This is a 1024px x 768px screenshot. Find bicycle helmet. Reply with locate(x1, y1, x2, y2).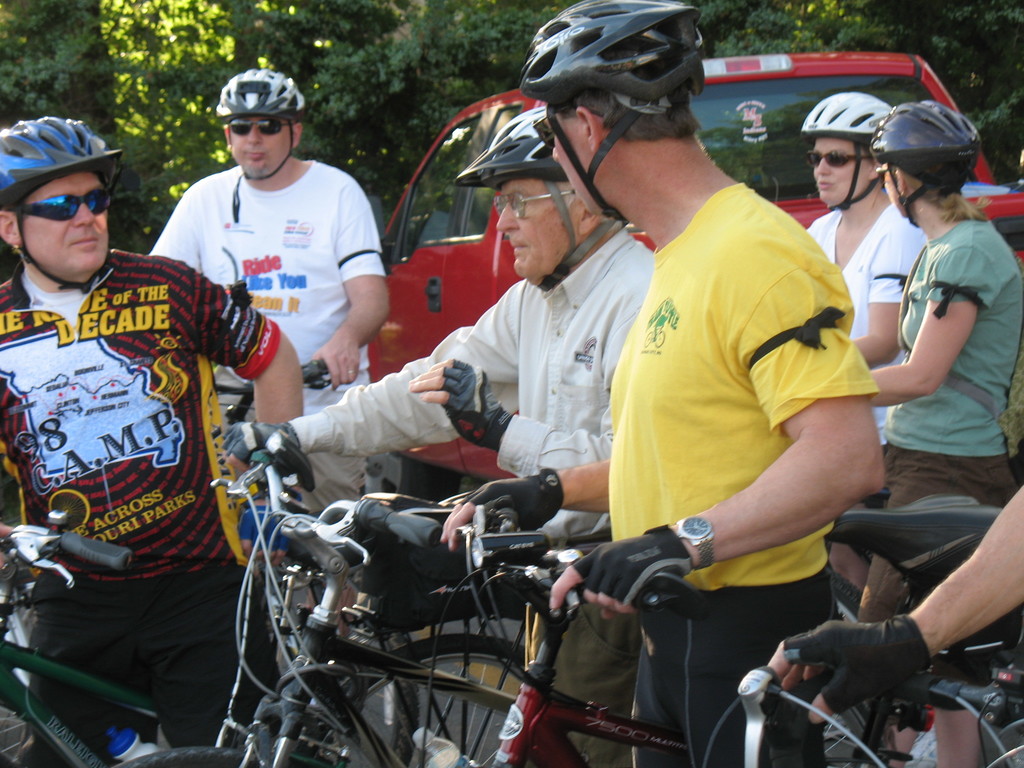
locate(865, 94, 982, 229).
